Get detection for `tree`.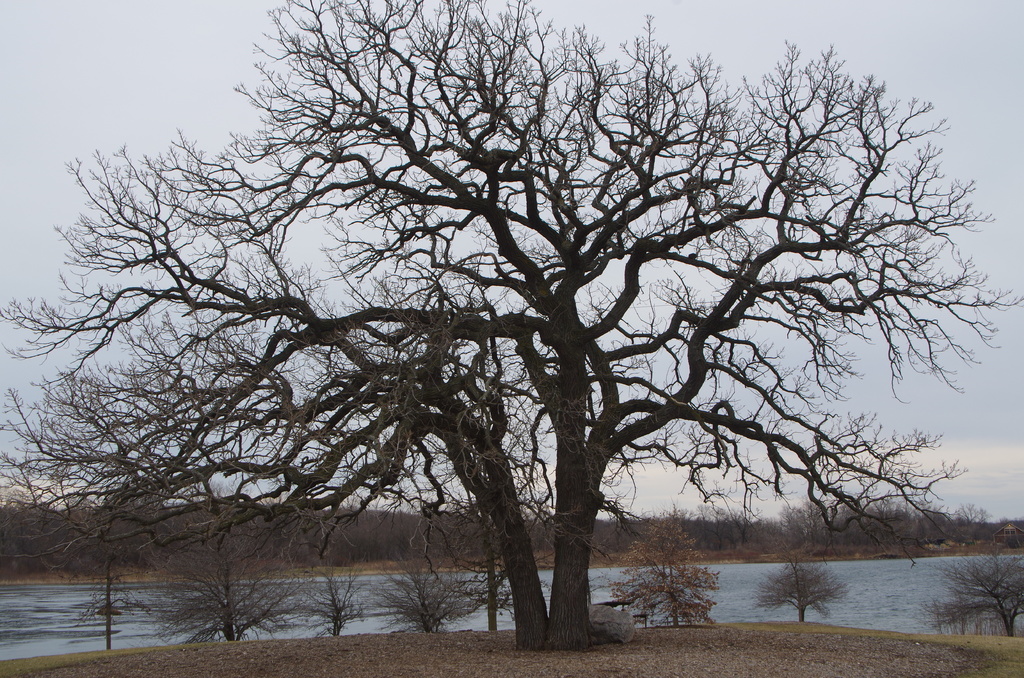
Detection: <box>920,546,1023,641</box>.
